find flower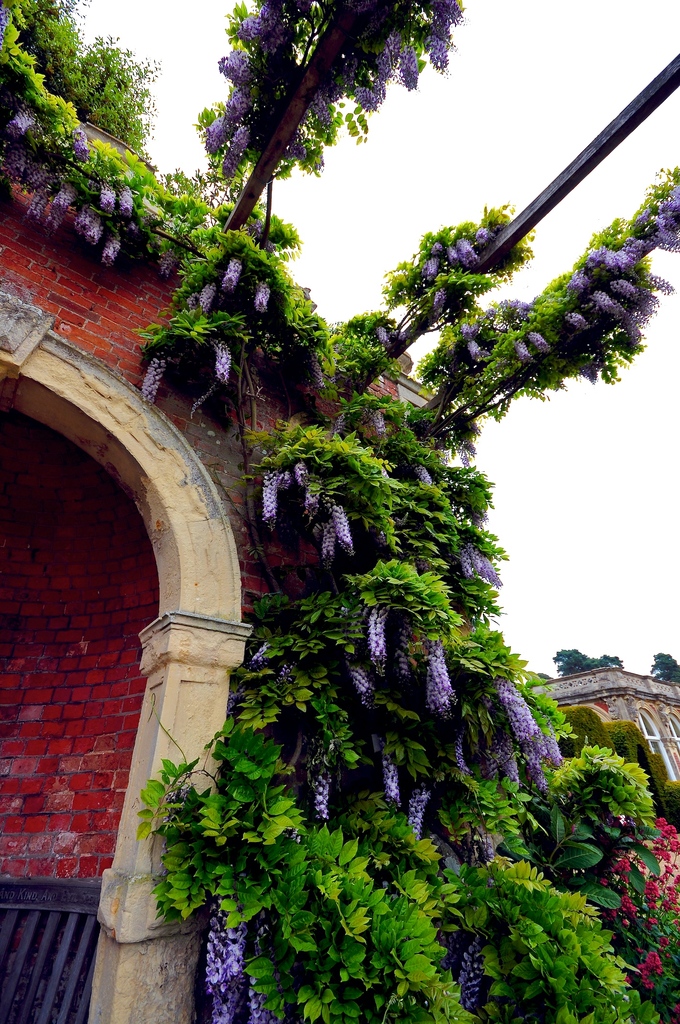
x1=254, y1=469, x2=282, y2=540
